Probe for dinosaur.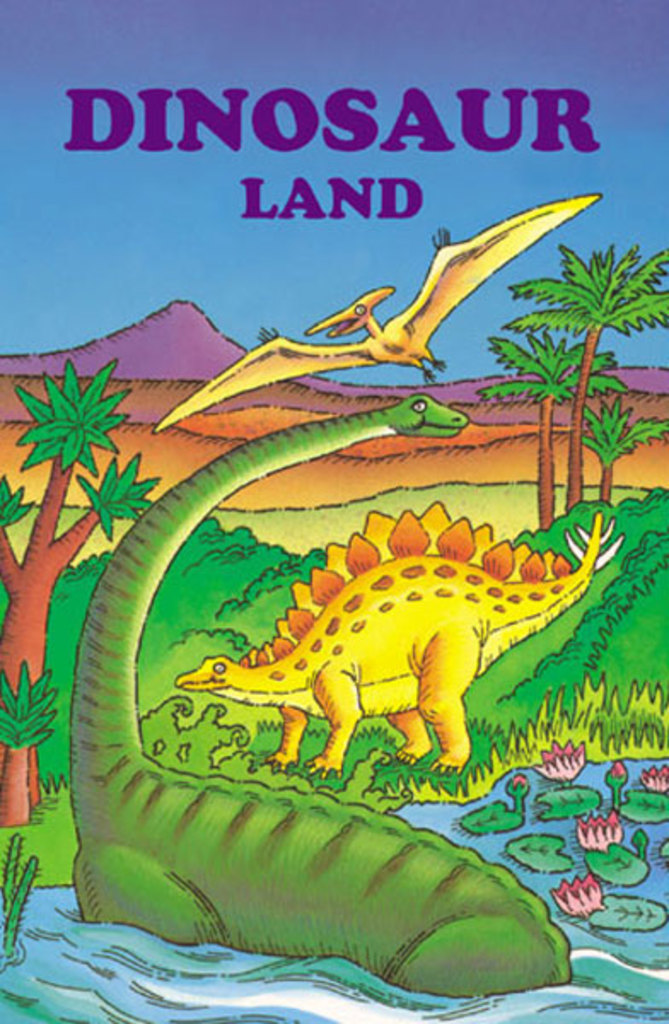
Probe result: BBox(72, 384, 585, 997).
